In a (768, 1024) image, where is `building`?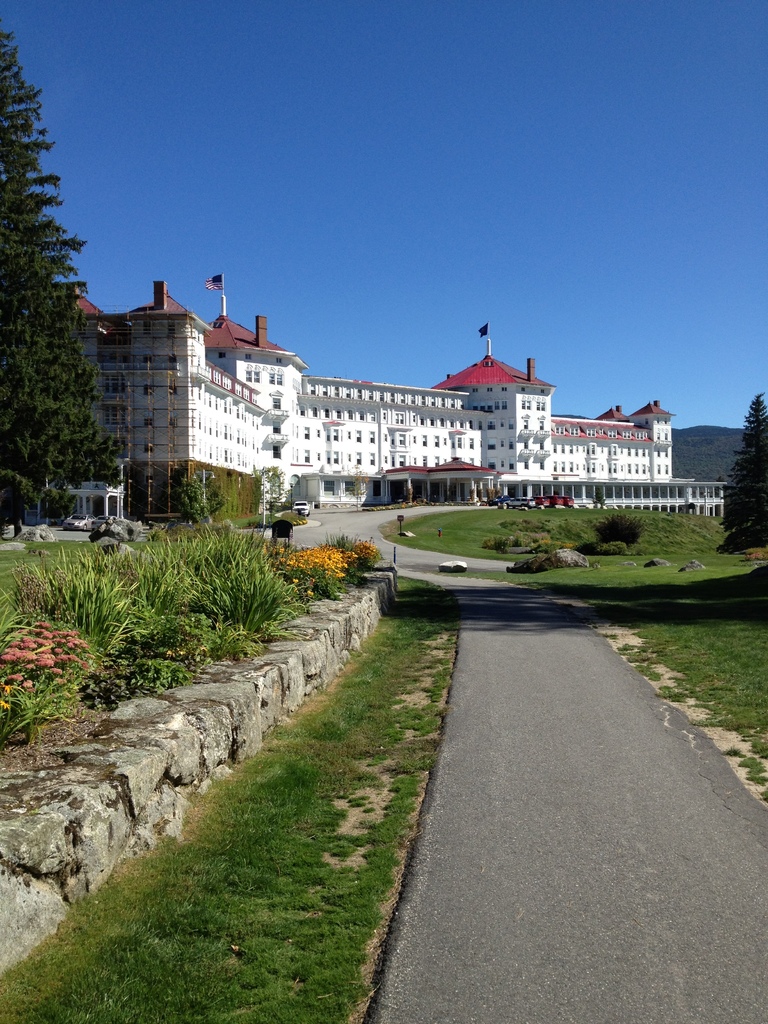
x1=499 y1=474 x2=732 y2=517.
